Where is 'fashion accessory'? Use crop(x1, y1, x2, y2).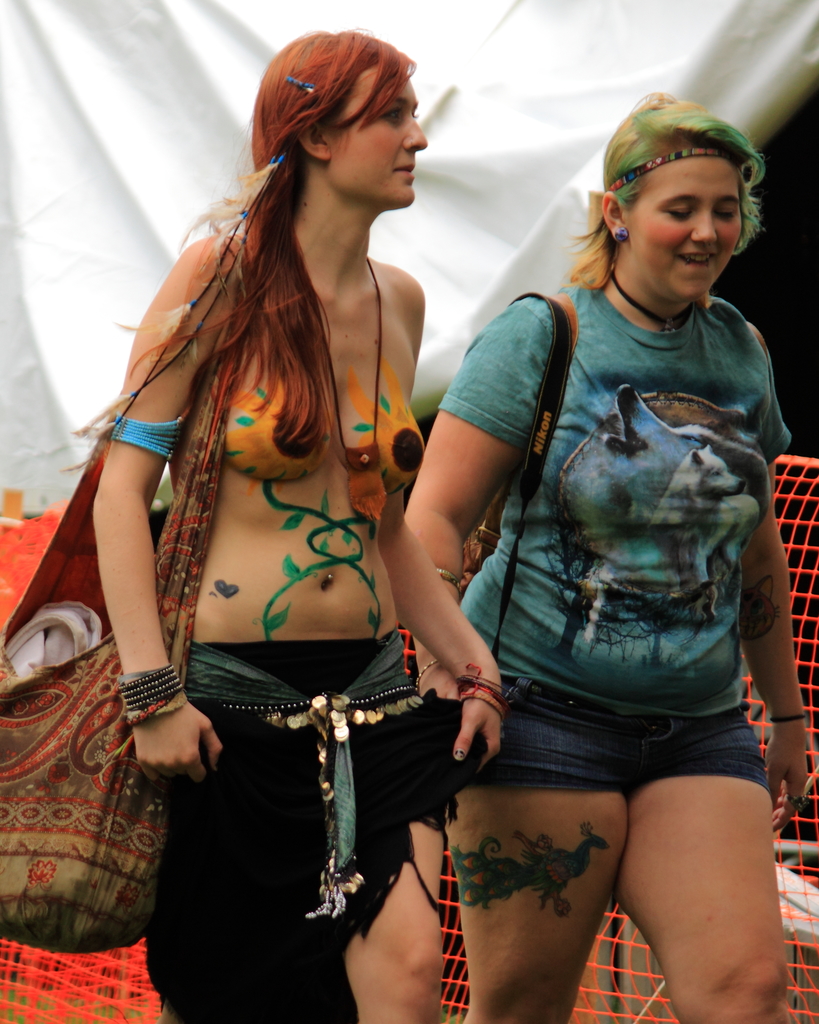
crop(283, 70, 316, 92).
